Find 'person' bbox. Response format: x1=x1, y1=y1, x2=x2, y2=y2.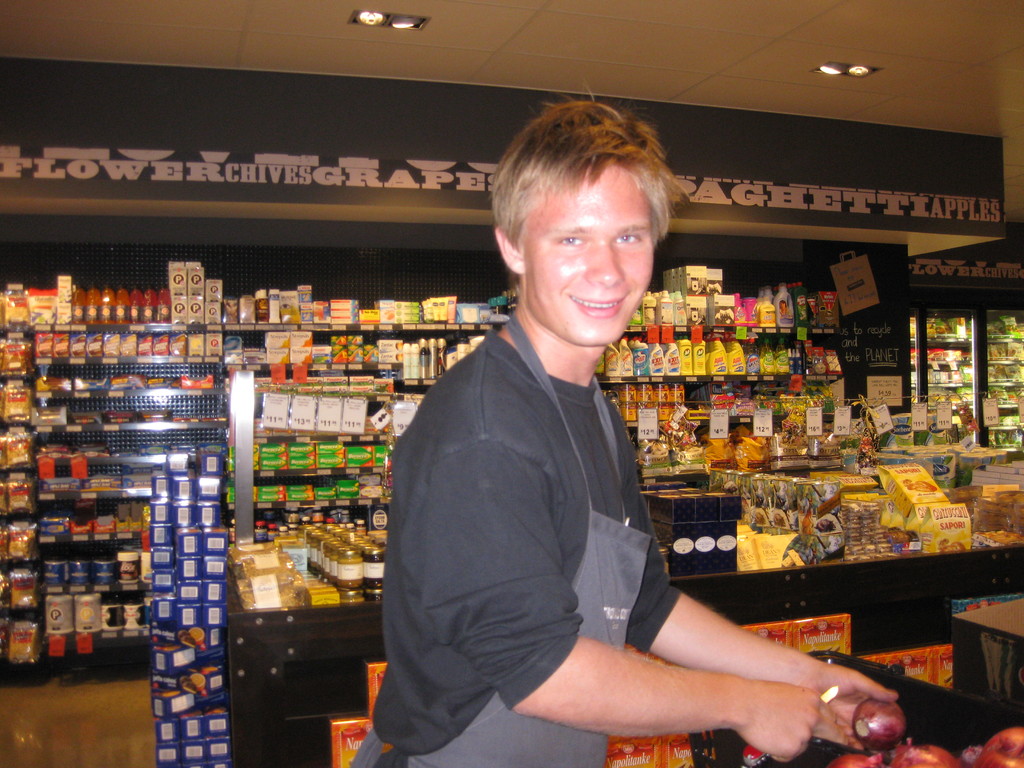
x1=346, y1=91, x2=911, y2=767.
